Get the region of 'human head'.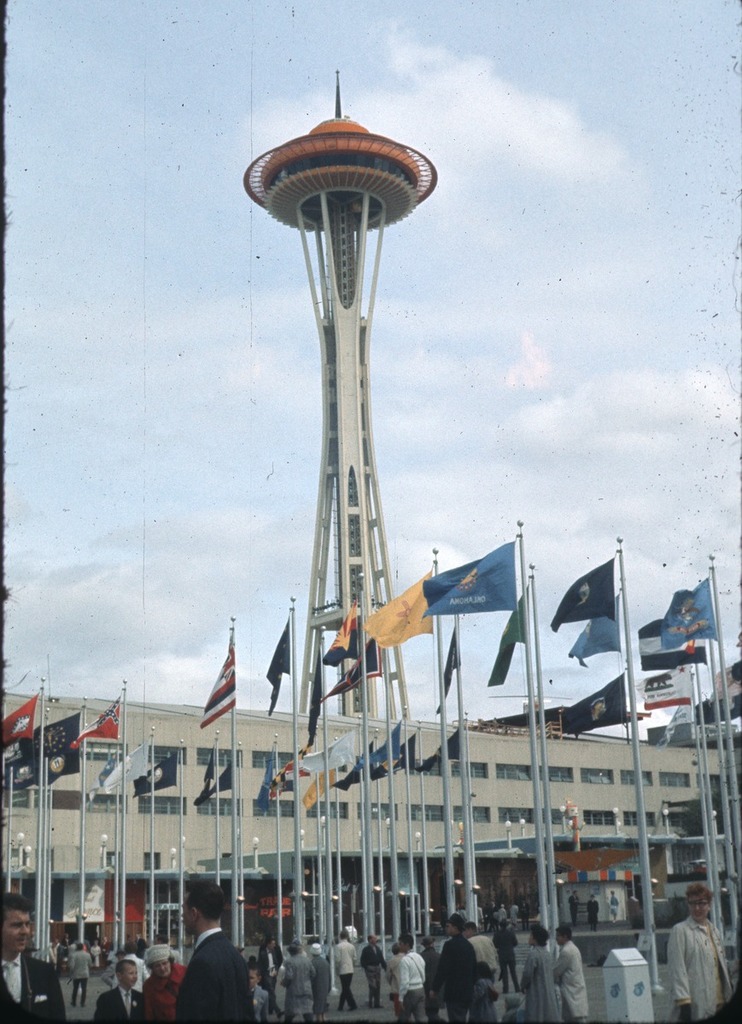
[522,921,550,949].
